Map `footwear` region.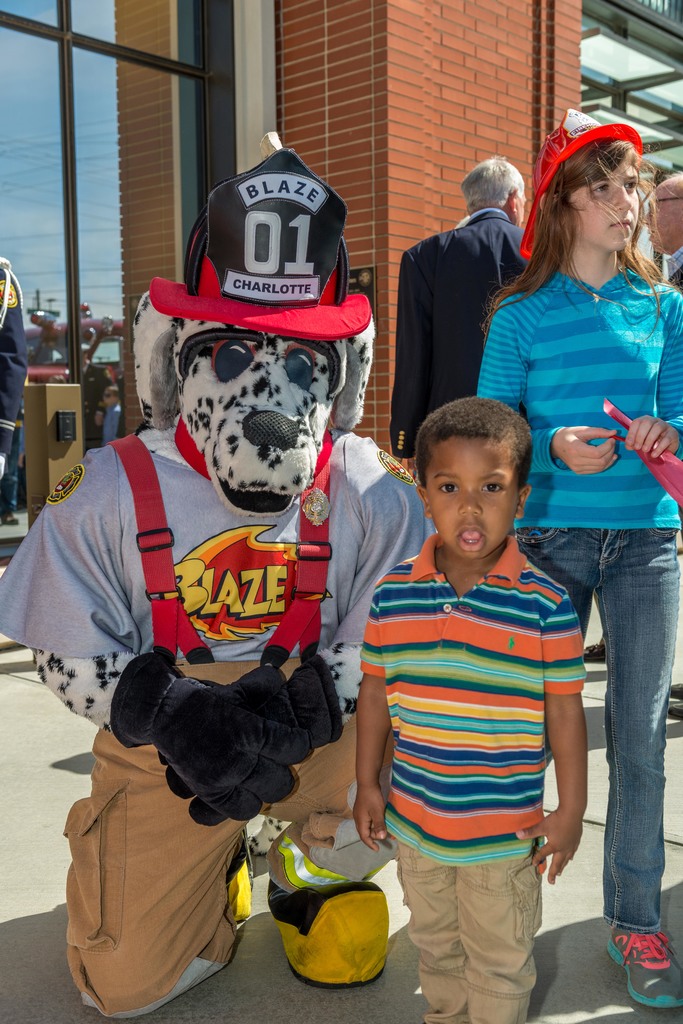
Mapped to locate(666, 680, 682, 698).
